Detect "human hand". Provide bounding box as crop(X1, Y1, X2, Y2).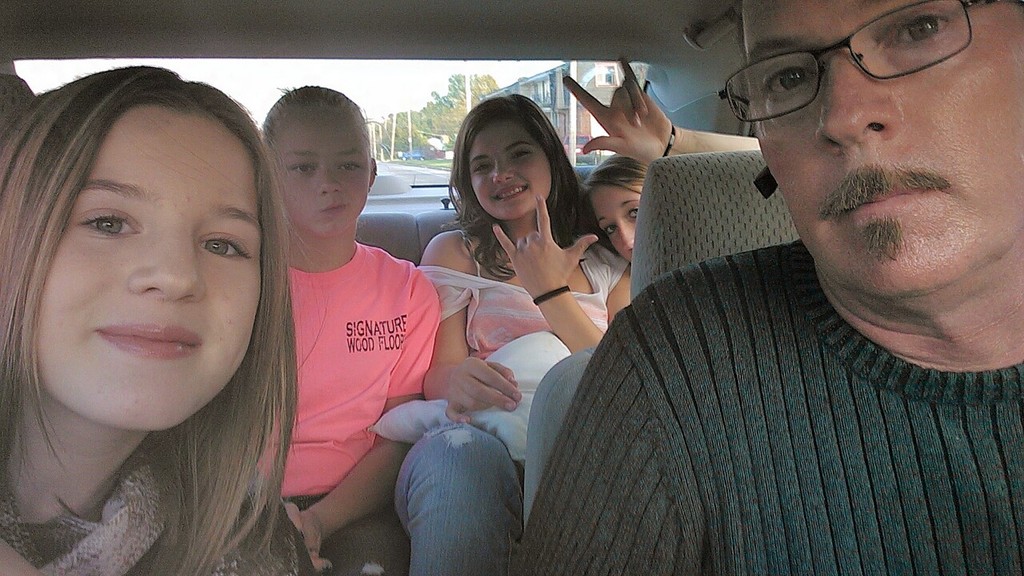
crop(558, 53, 678, 168).
